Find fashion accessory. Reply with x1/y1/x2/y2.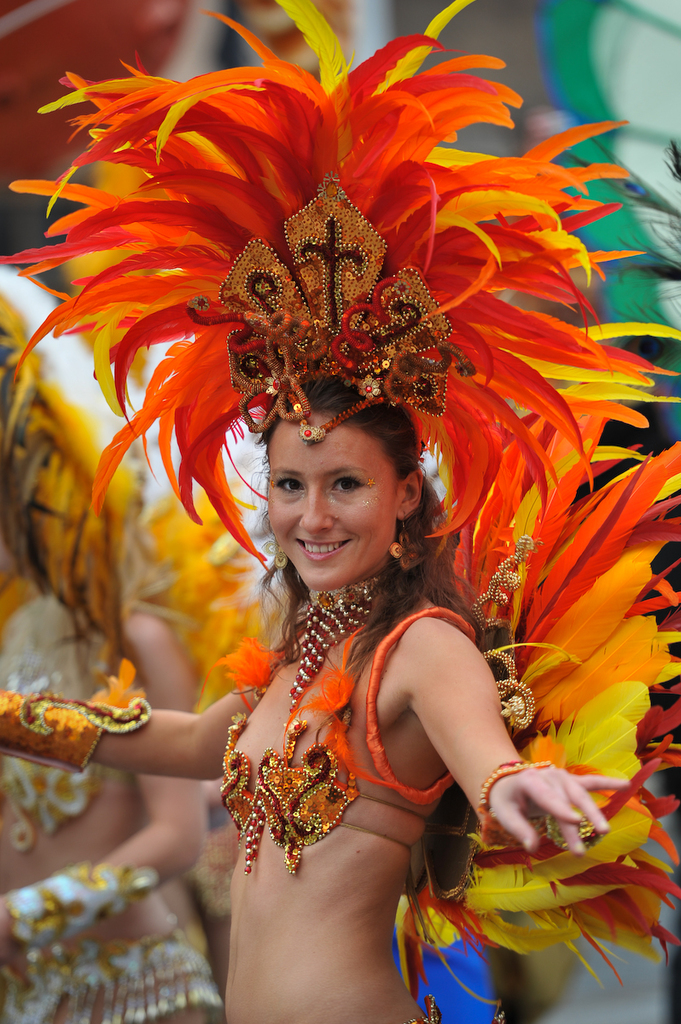
389/516/424/574.
